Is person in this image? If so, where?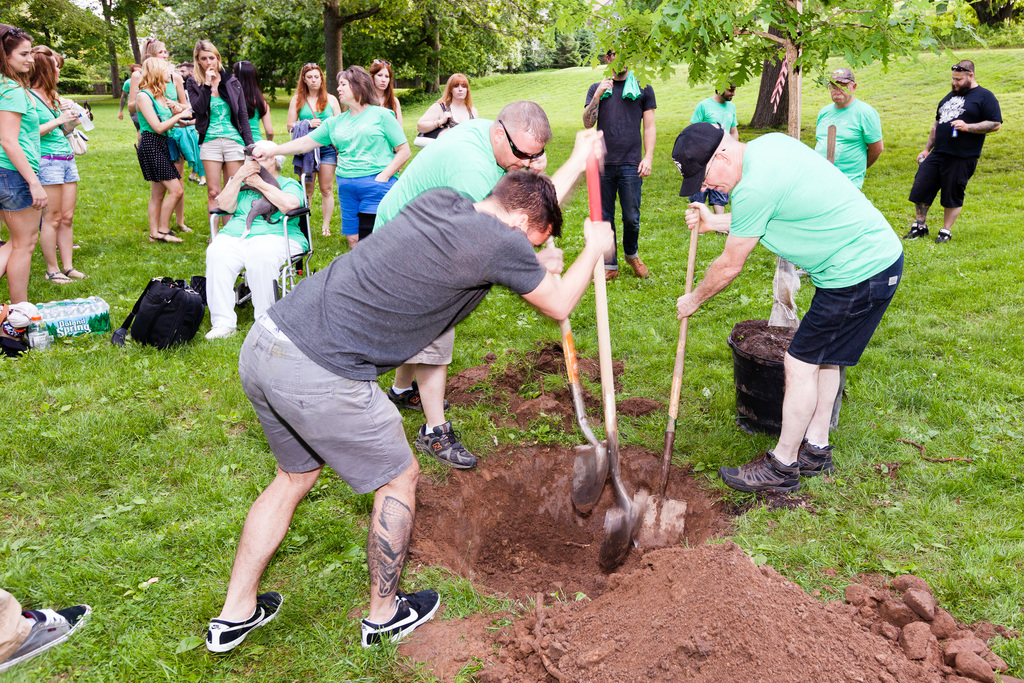
Yes, at x1=0 y1=588 x2=92 y2=672.
